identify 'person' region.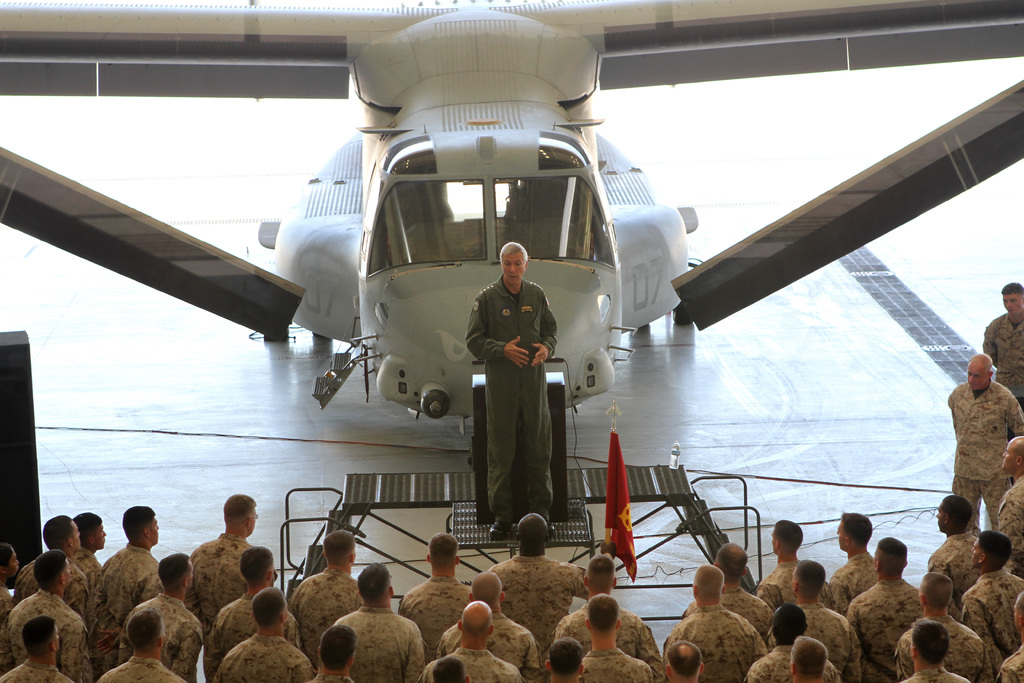
Region: 980,283,1023,403.
